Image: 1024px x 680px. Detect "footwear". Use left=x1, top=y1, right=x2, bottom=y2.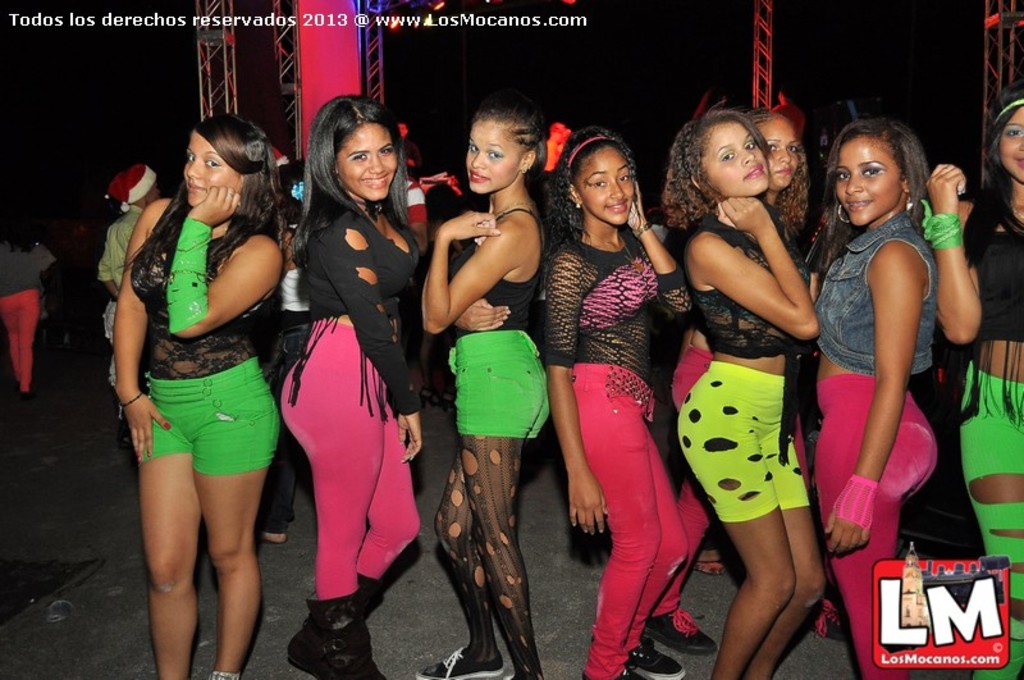
left=622, top=642, right=684, bottom=679.
